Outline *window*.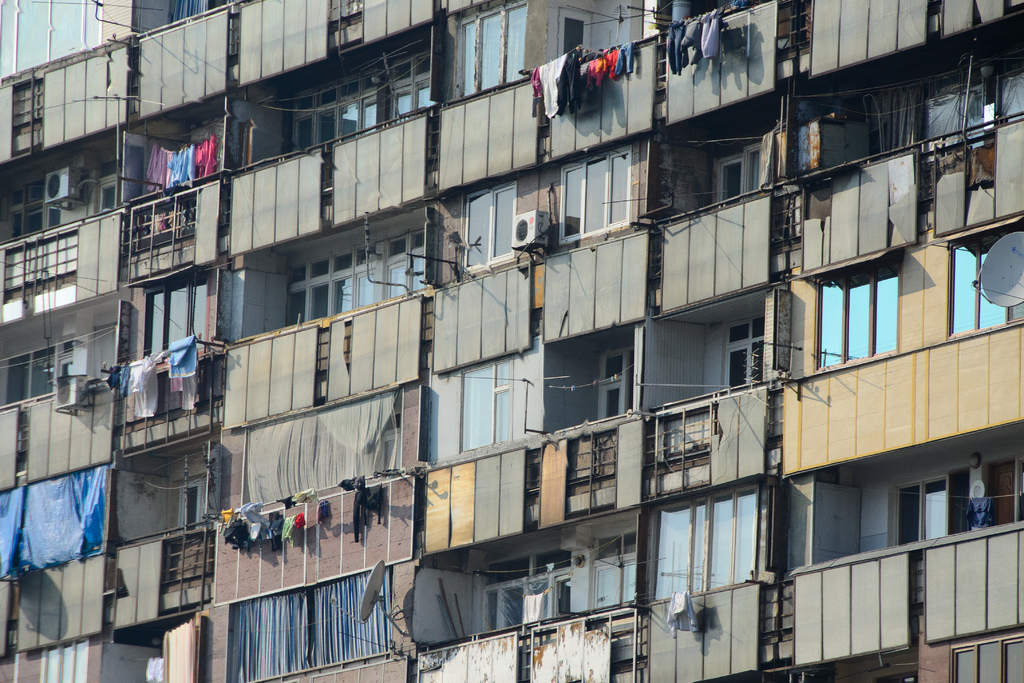
Outline: rect(245, 390, 405, 507).
